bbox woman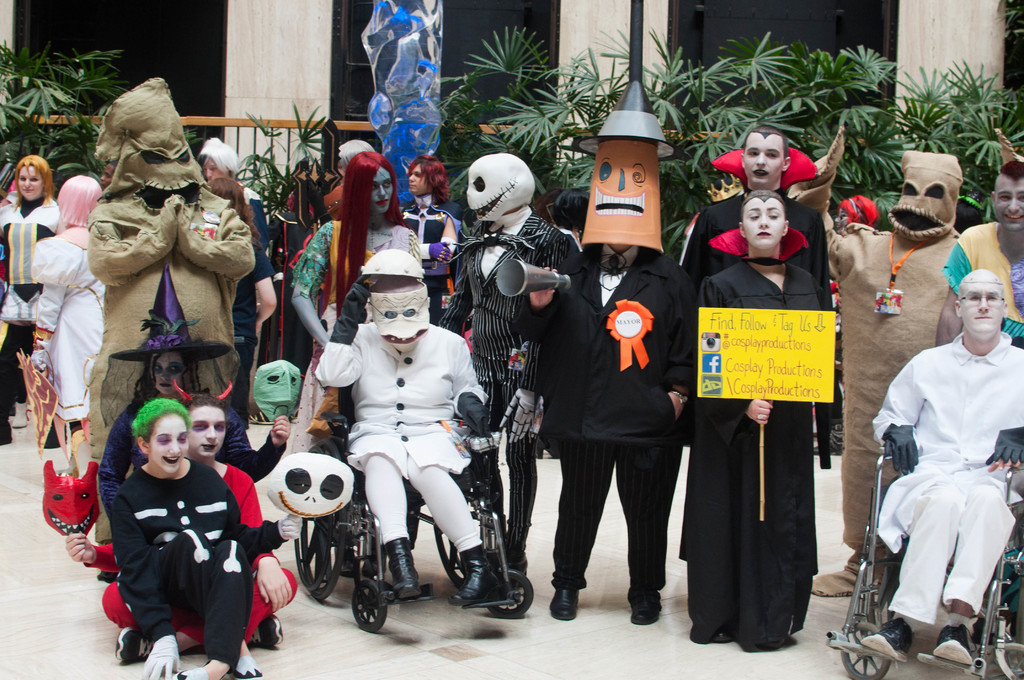
BBox(0, 156, 62, 446)
